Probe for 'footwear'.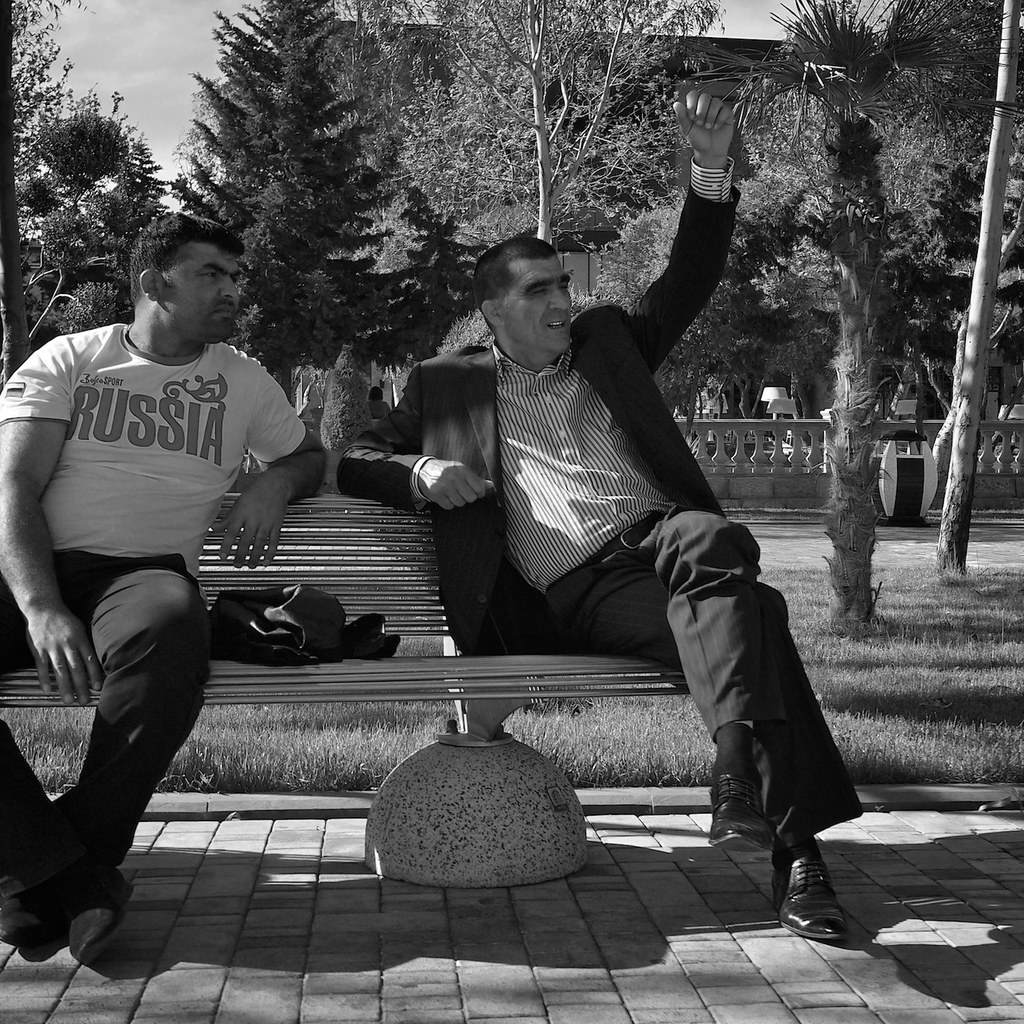
Probe result: 785, 825, 874, 961.
